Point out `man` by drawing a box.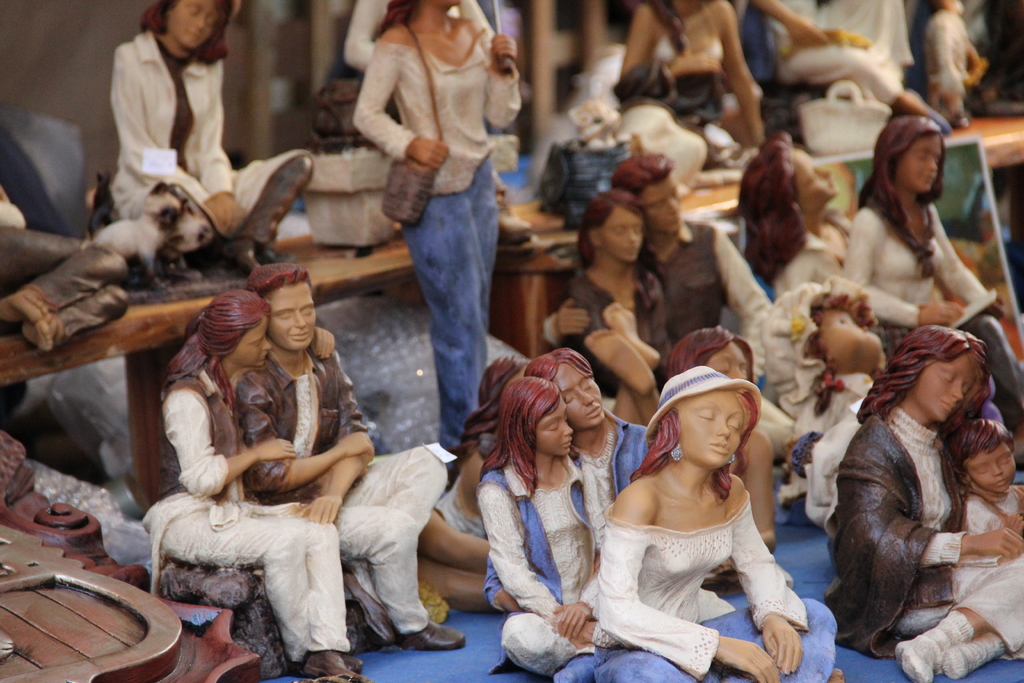
crop(337, 2, 529, 399).
